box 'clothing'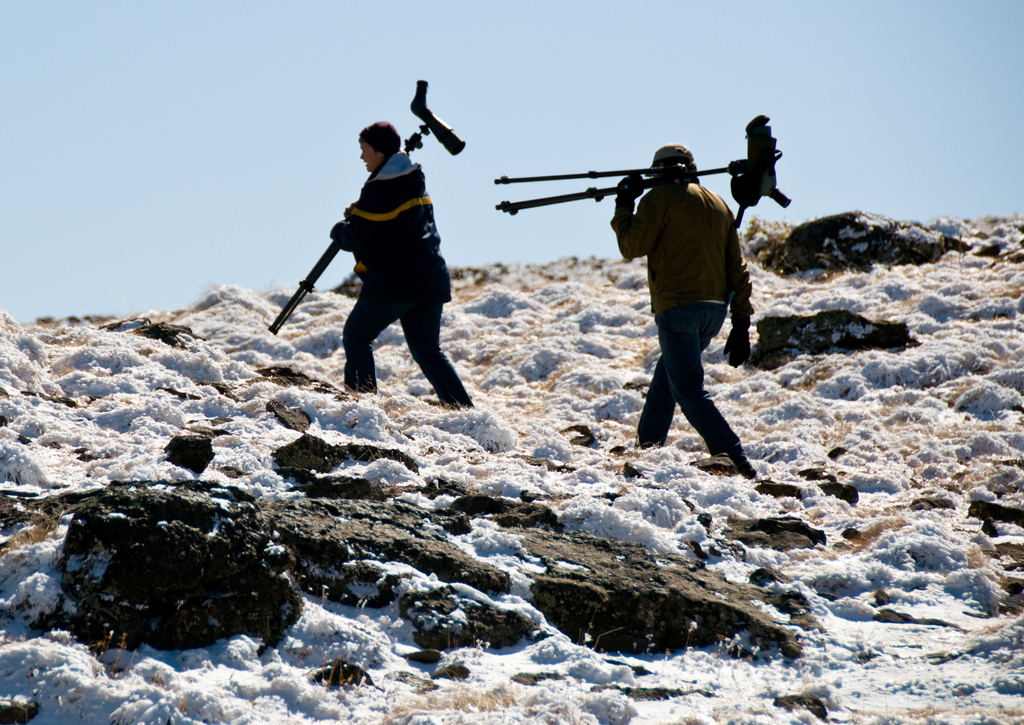
[x1=616, y1=176, x2=755, y2=475]
